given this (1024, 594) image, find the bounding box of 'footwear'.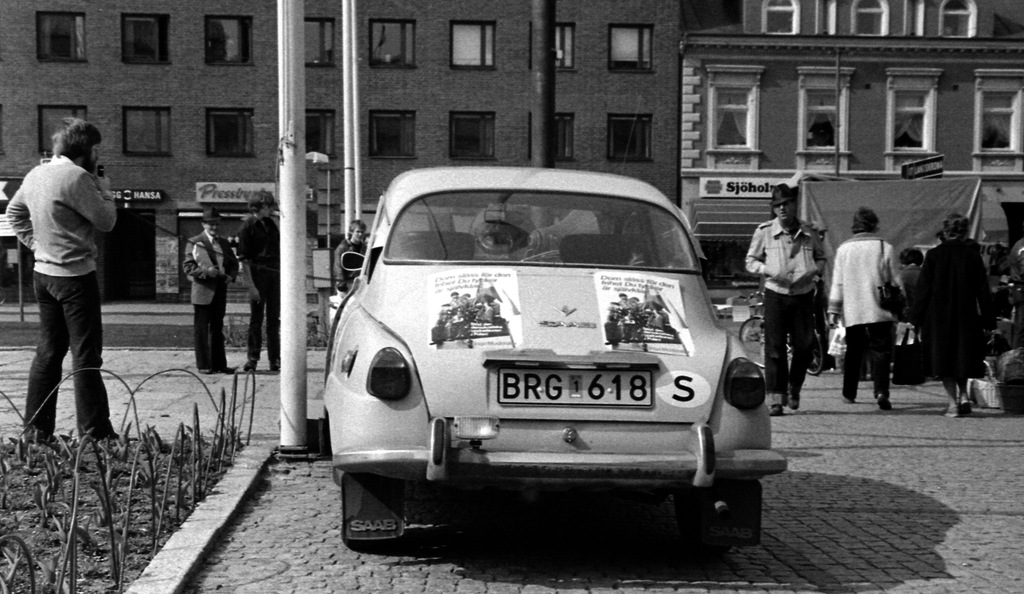
770 401 785 417.
